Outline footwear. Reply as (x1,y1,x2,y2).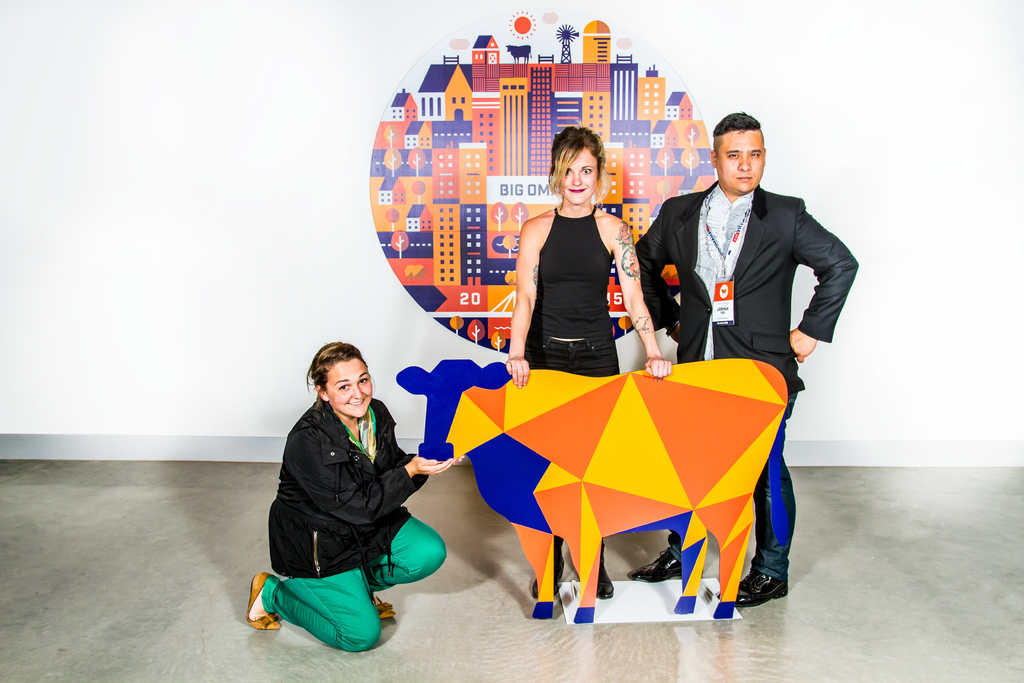
(246,573,281,634).
